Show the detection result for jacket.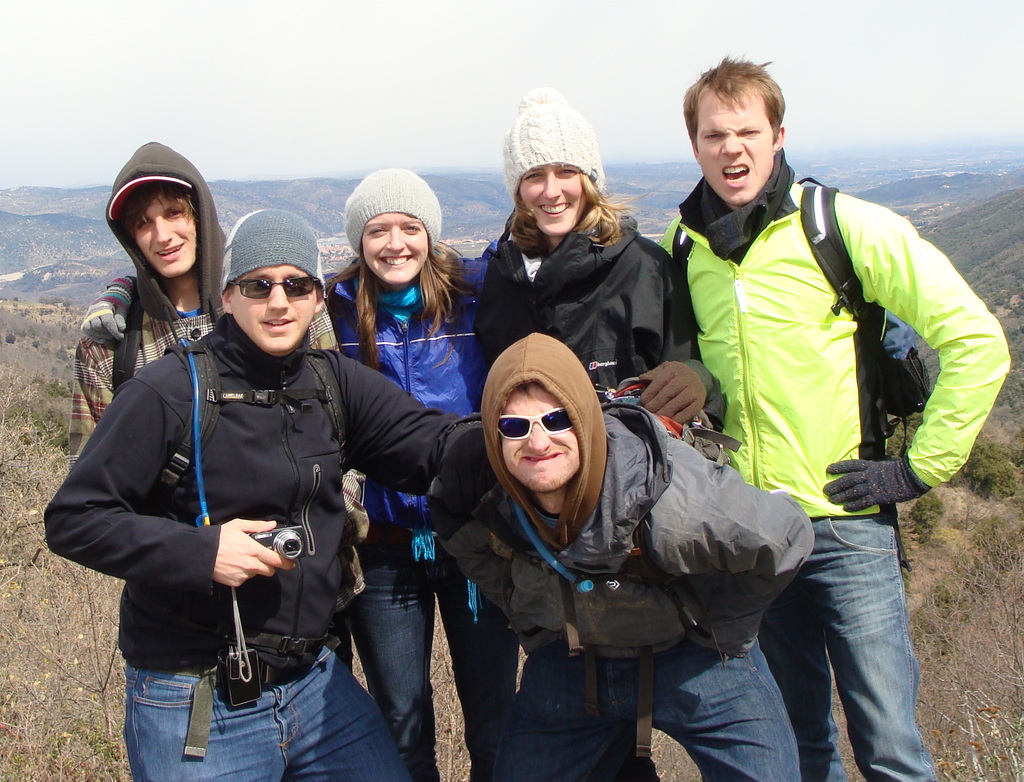
left=318, top=232, right=499, bottom=562.
